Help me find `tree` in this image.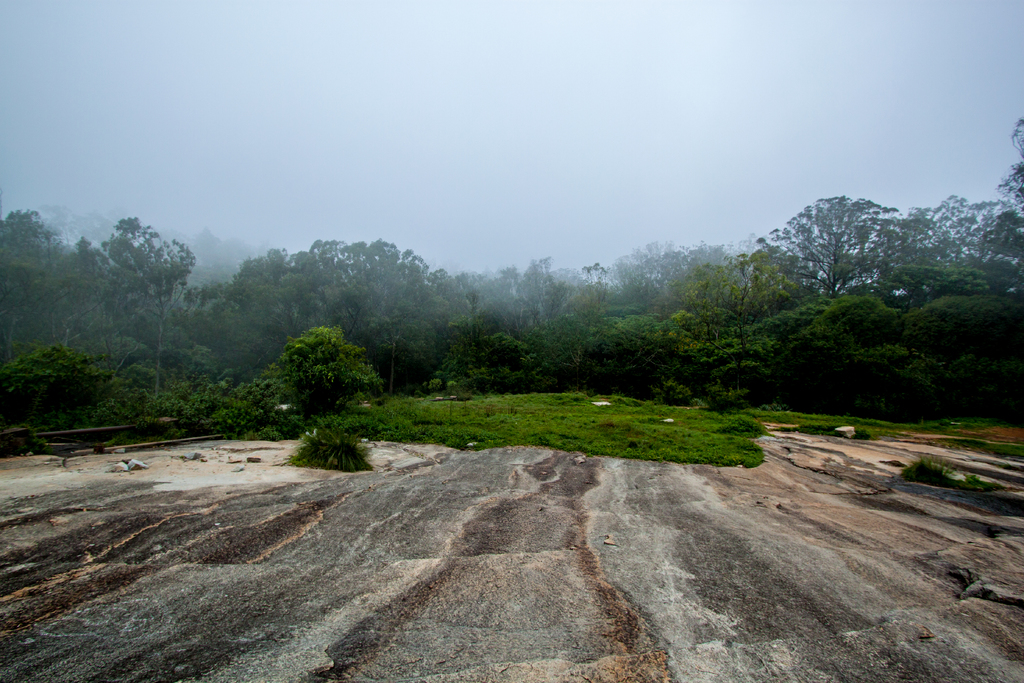
Found it: <box>434,324,532,393</box>.
